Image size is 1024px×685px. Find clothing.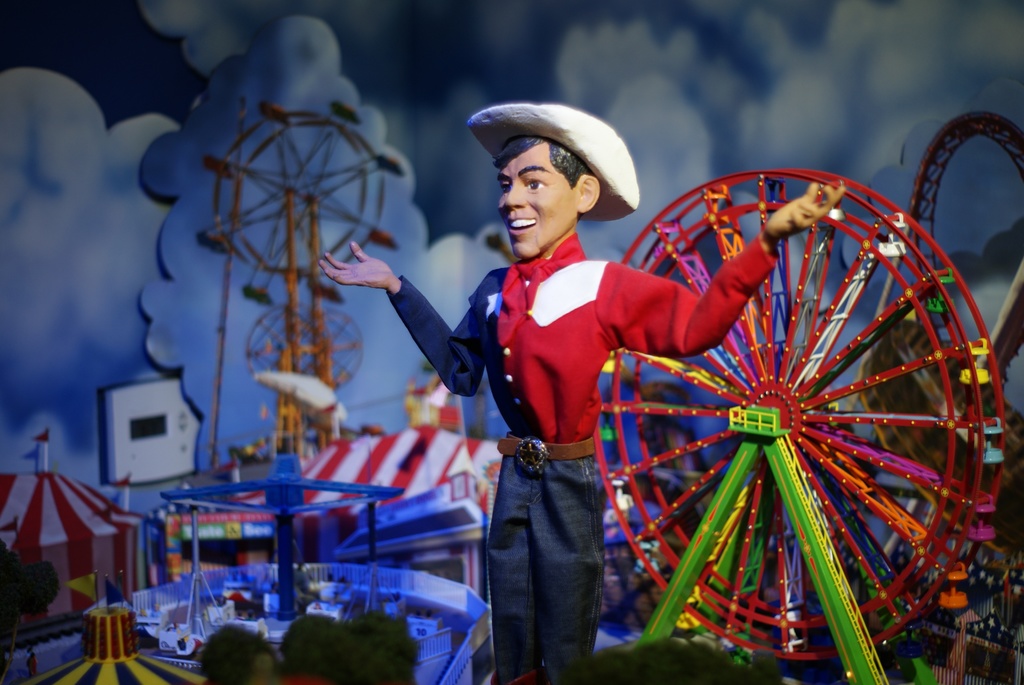
[381, 230, 771, 684].
